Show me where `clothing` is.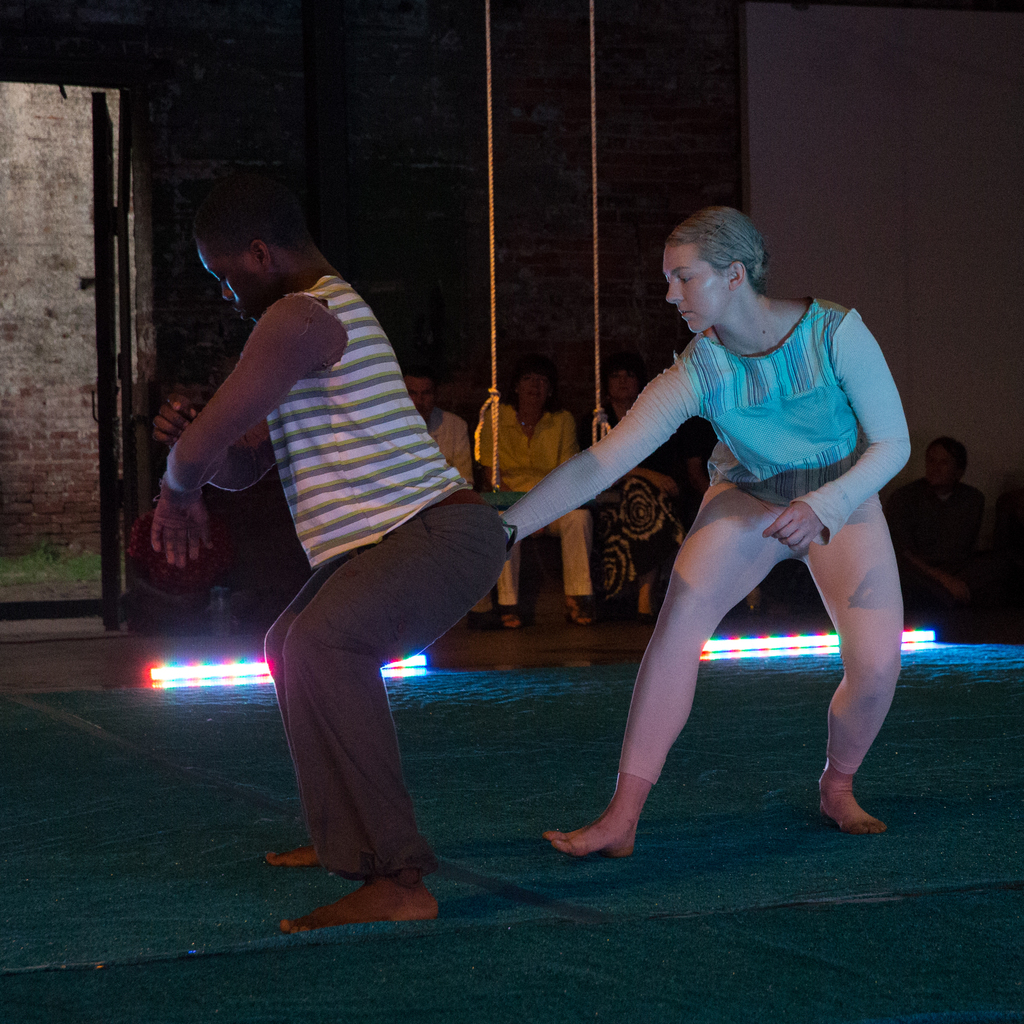
`clothing` is at [x1=266, y1=269, x2=471, y2=566].
